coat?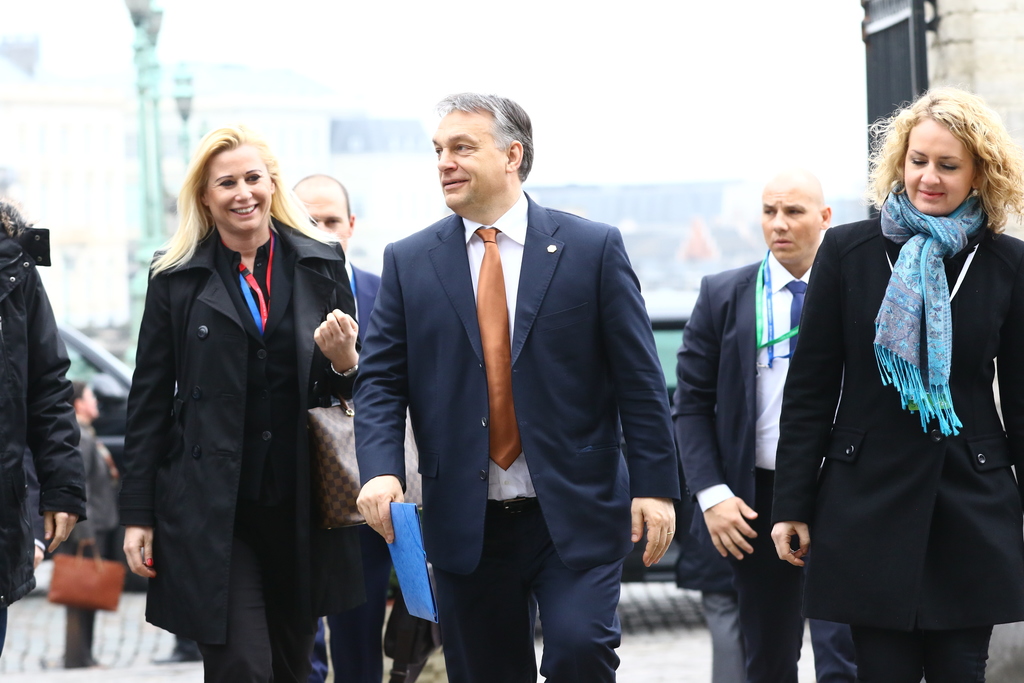
{"left": 0, "top": 182, "right": 95, "bottom": 618}
